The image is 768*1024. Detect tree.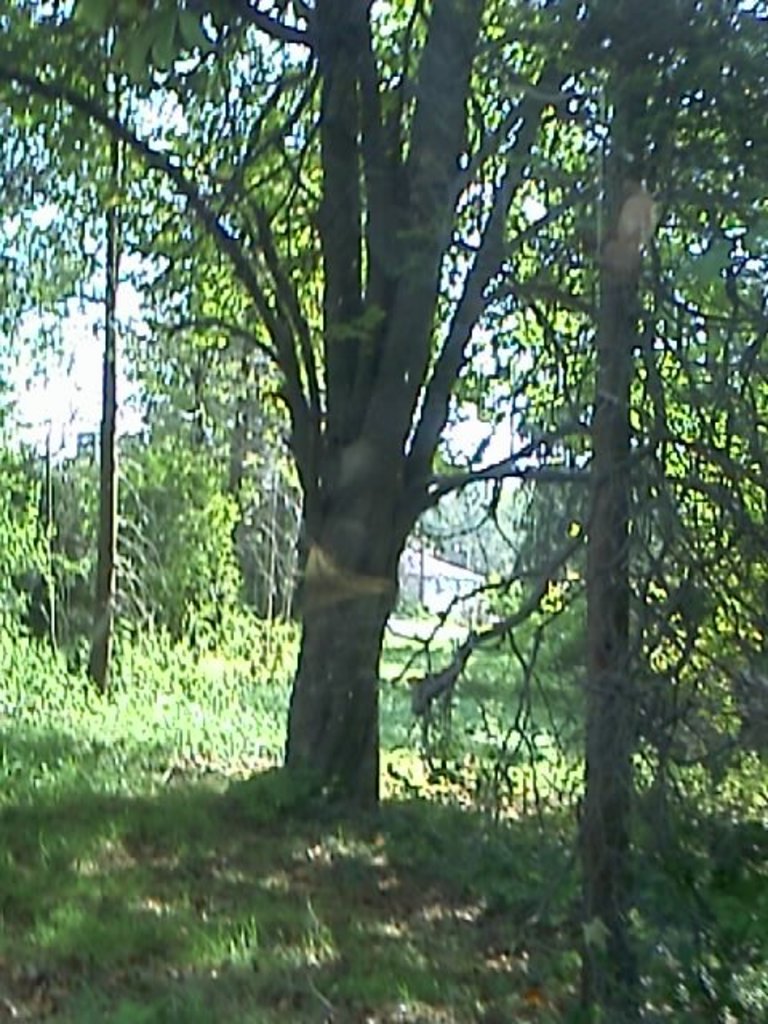
Detection: [0,0,747,909].
